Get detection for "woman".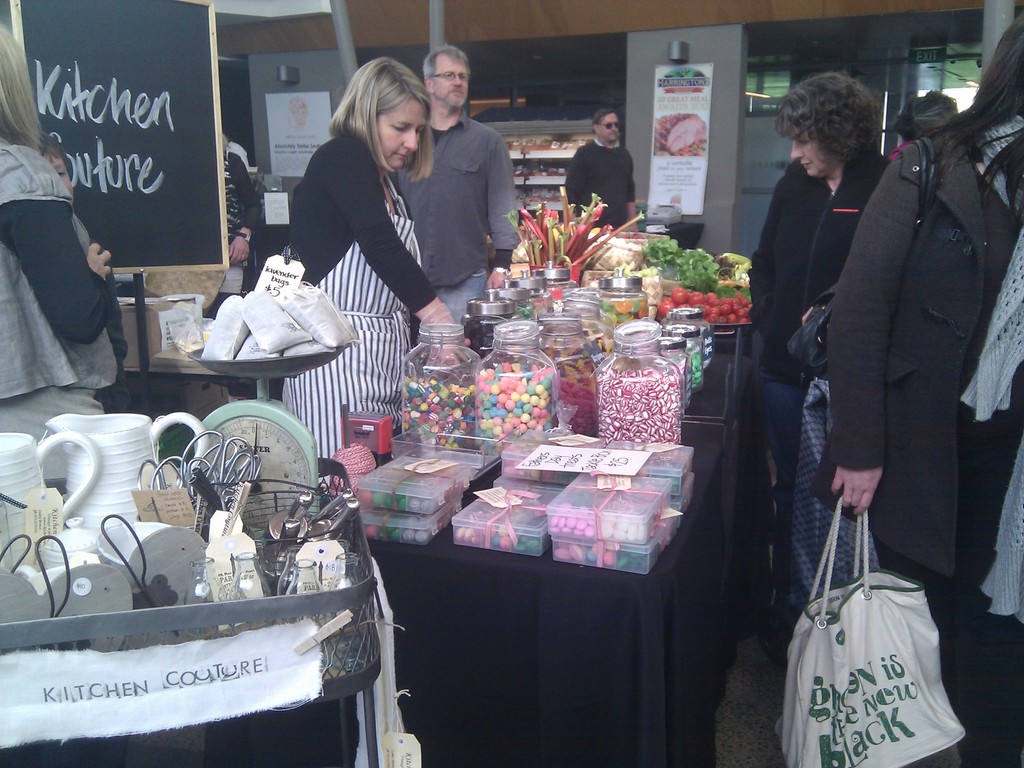
Detection: 0/26/116/486.
